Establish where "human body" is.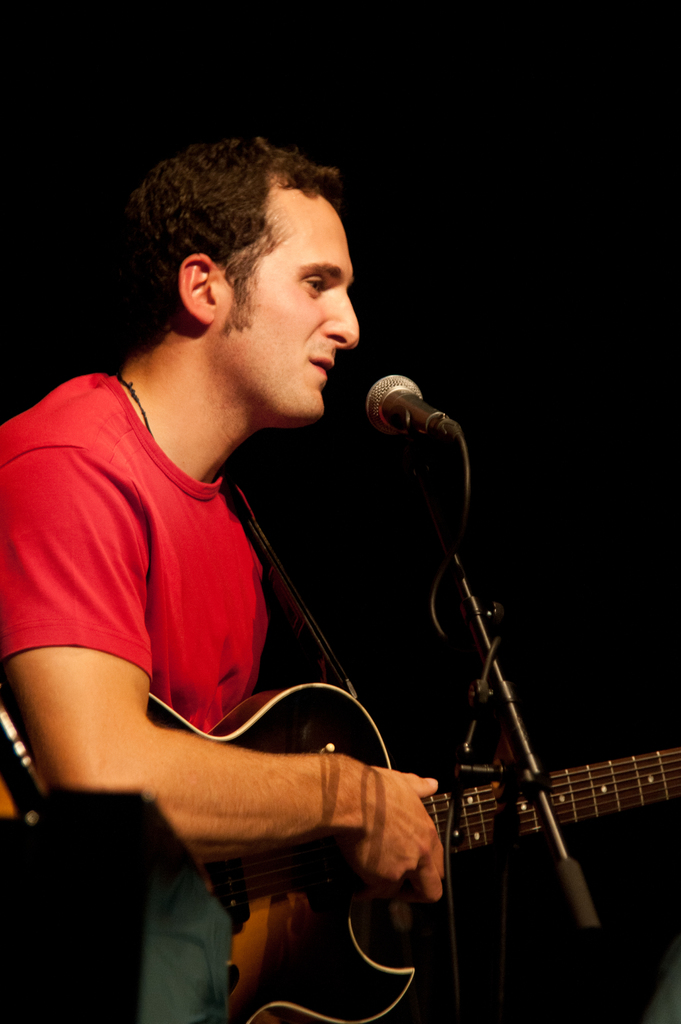
Established at x1=26, y1=131, x2=542, y2=1023.
